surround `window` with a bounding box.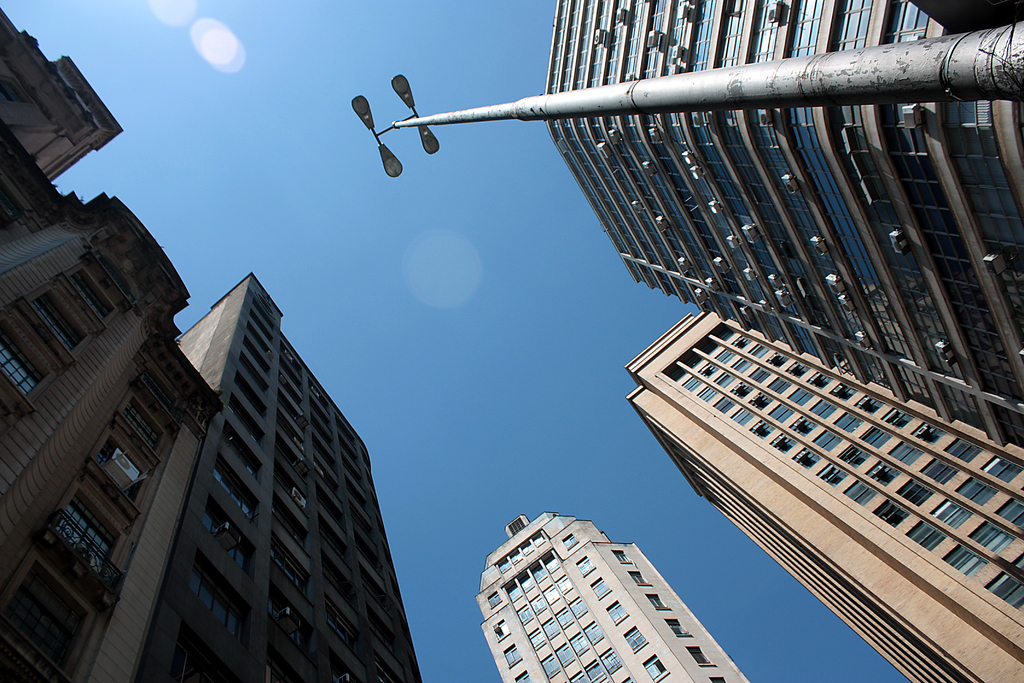
left=624, top=628, right=648, bottom=655.
